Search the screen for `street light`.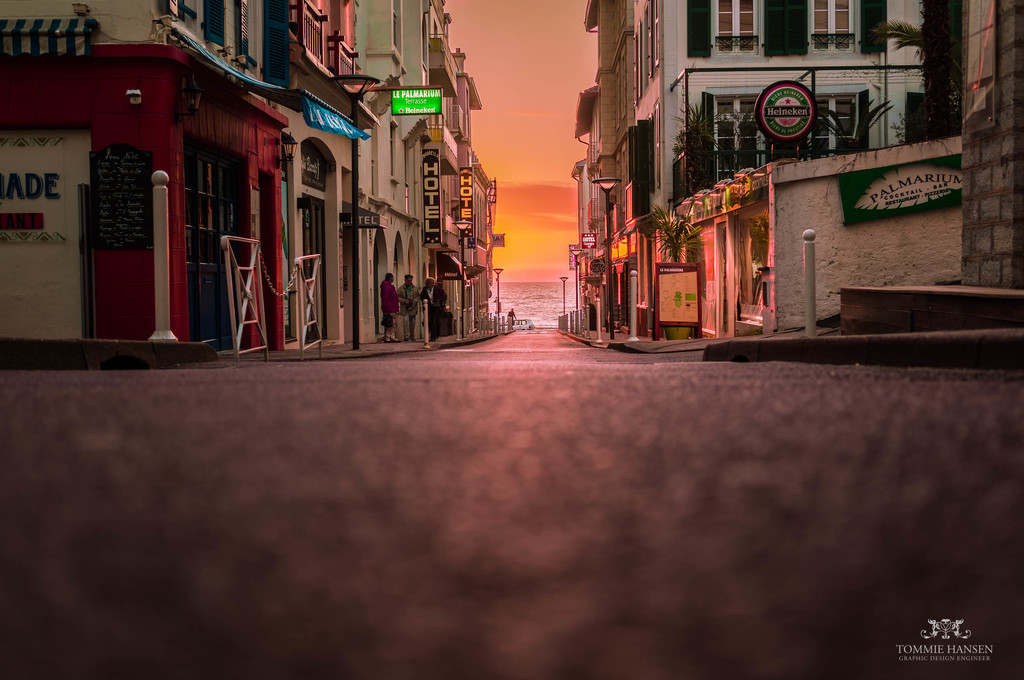
Found at (left=590, top=176, right=626, bottom=339).
